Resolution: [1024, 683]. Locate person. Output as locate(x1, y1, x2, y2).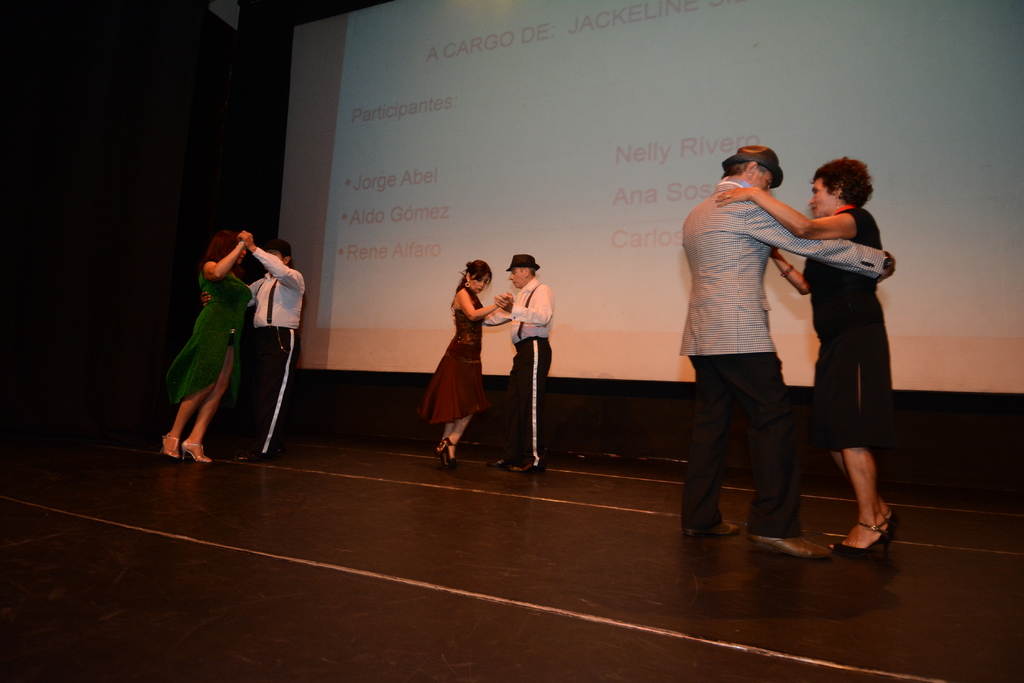
locate(418, 260, 515, 471).
